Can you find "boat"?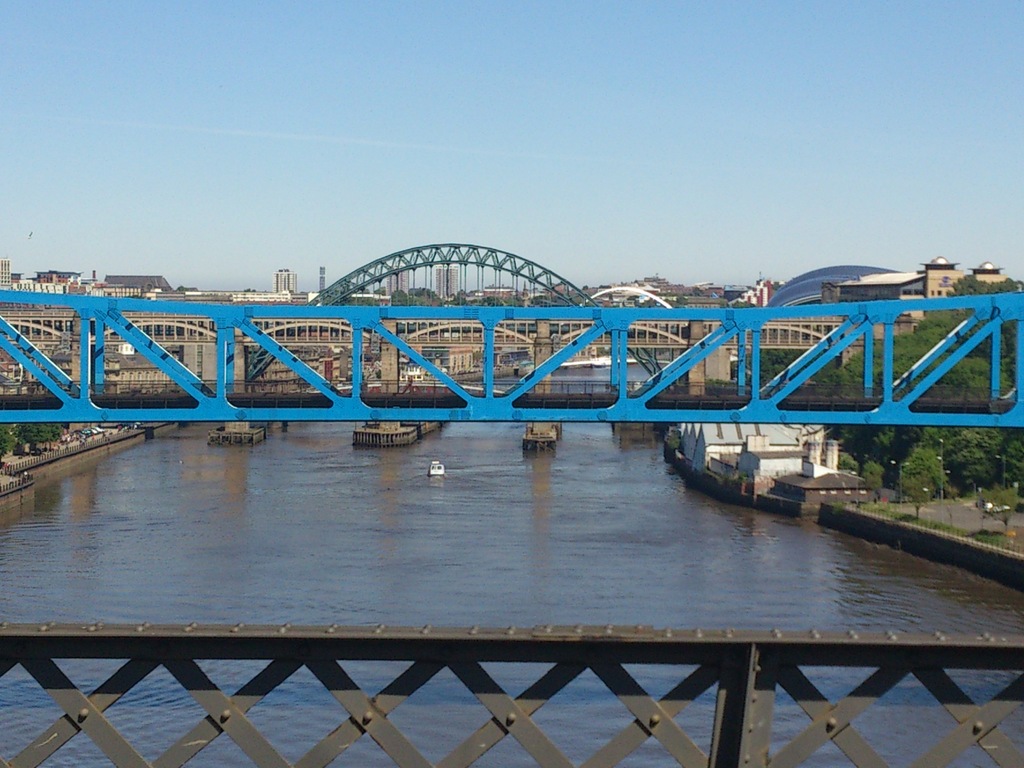
Yes, bounding box: [x1=424, y1=455, x2=448, y2=477].
